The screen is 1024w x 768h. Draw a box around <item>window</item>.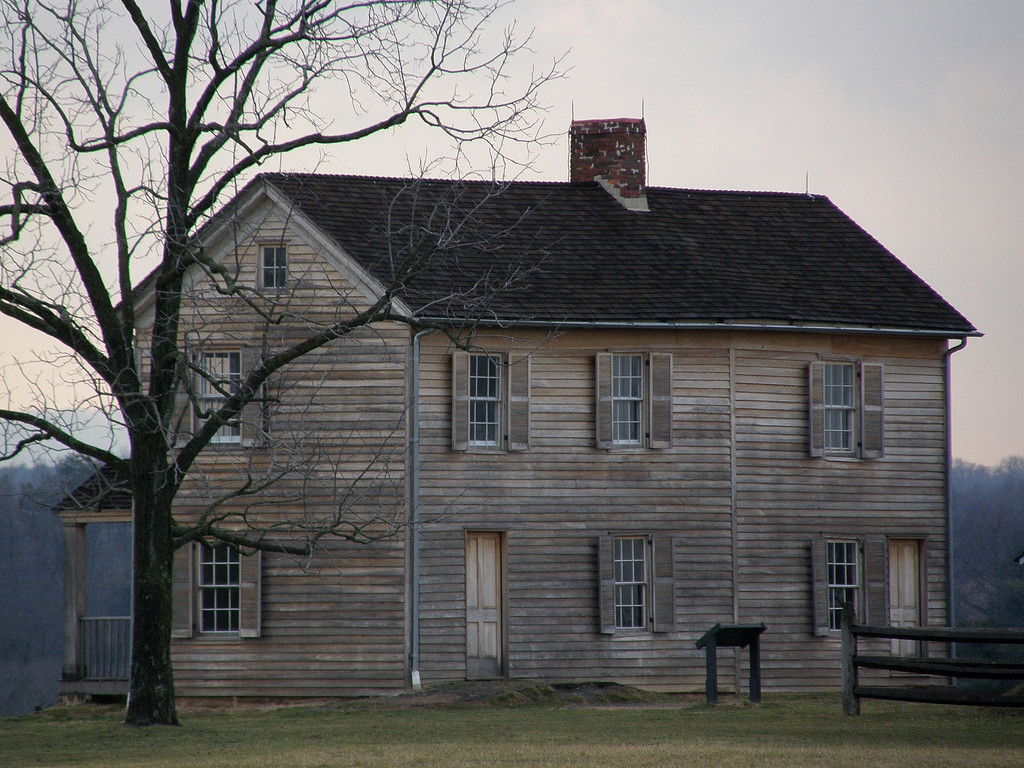
region(186, 533, 251, 637).
